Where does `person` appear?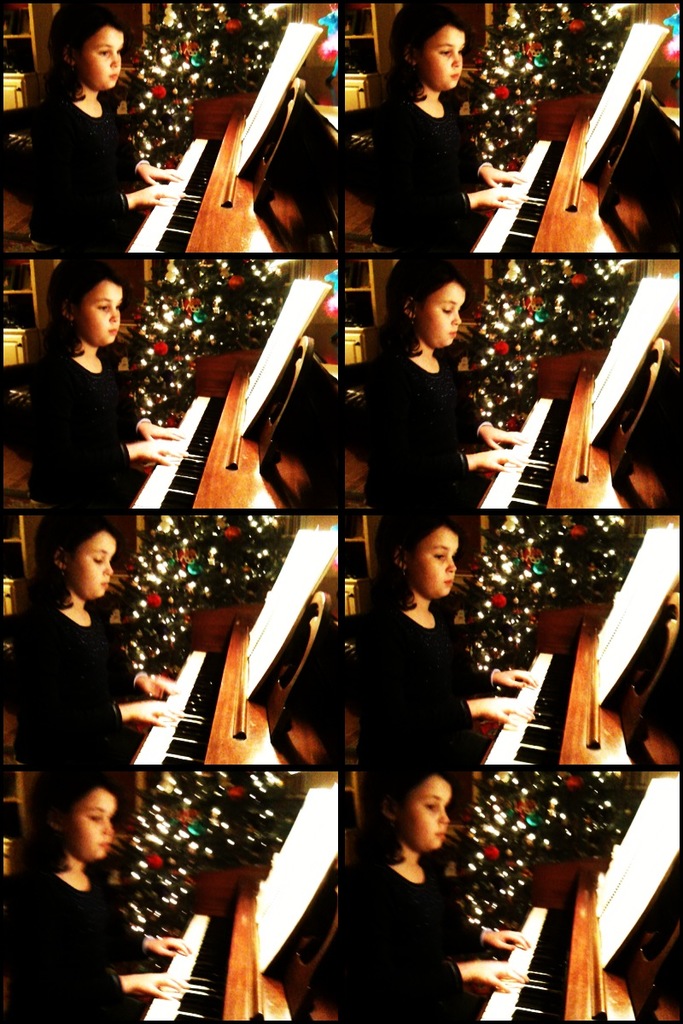
Appears at crop(356, 519, 534, 762).
